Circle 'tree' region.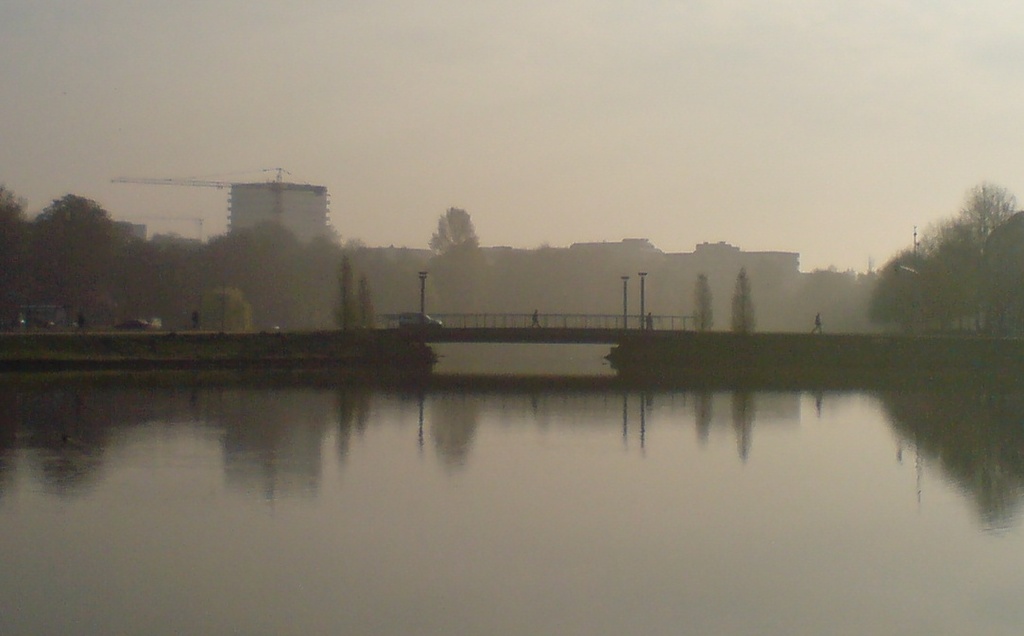
Region: detection(204, 286, 247, 332).
